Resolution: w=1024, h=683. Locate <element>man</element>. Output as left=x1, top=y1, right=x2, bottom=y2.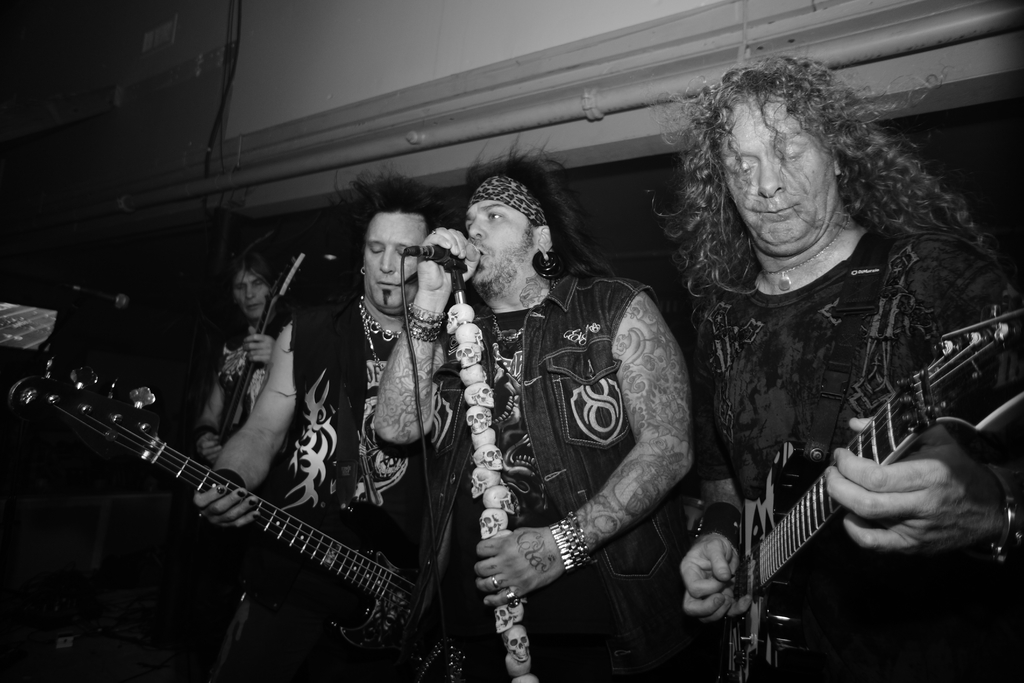
left=650, top=54, right=1023, bottom=682.
